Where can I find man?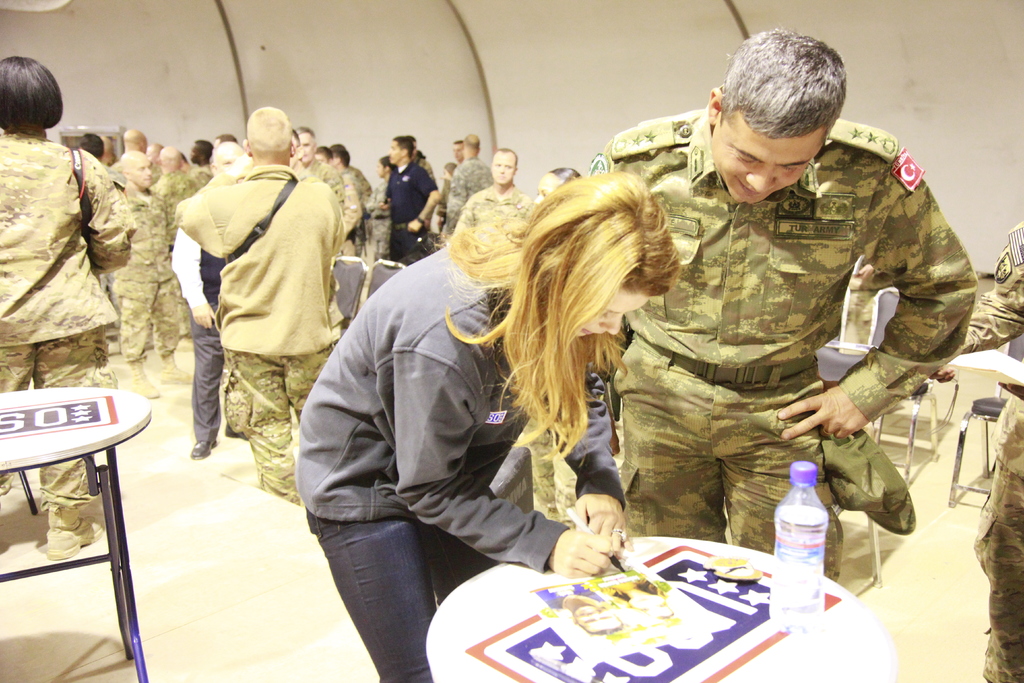
You can find it at region(446, 131, 493, 242).
